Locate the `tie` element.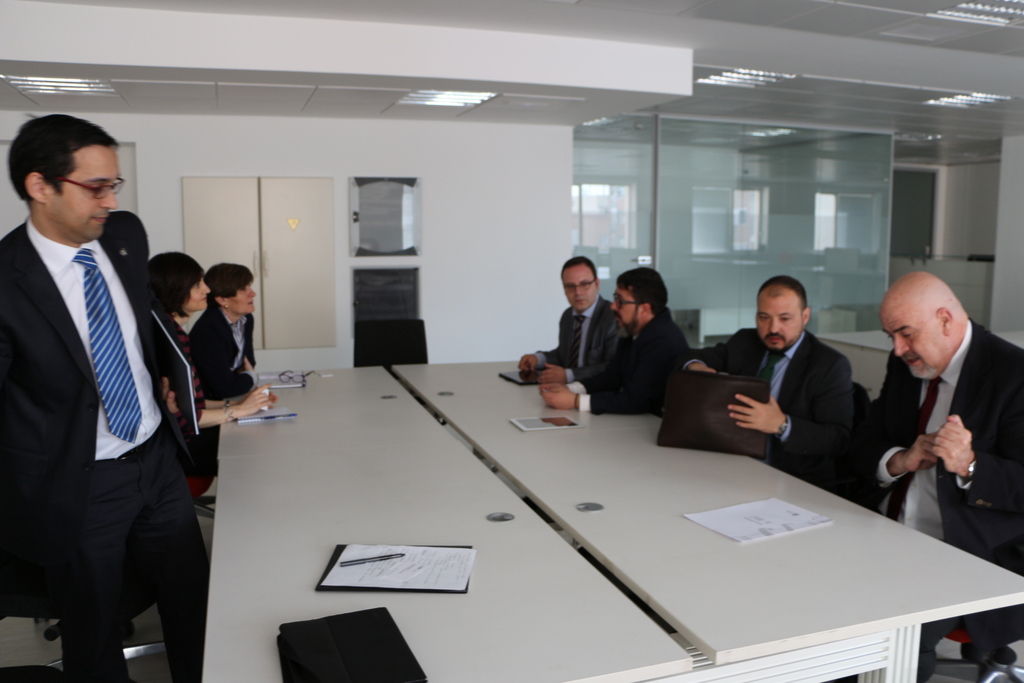
Element bbox: l=73, t=245, r=143, b=444.
